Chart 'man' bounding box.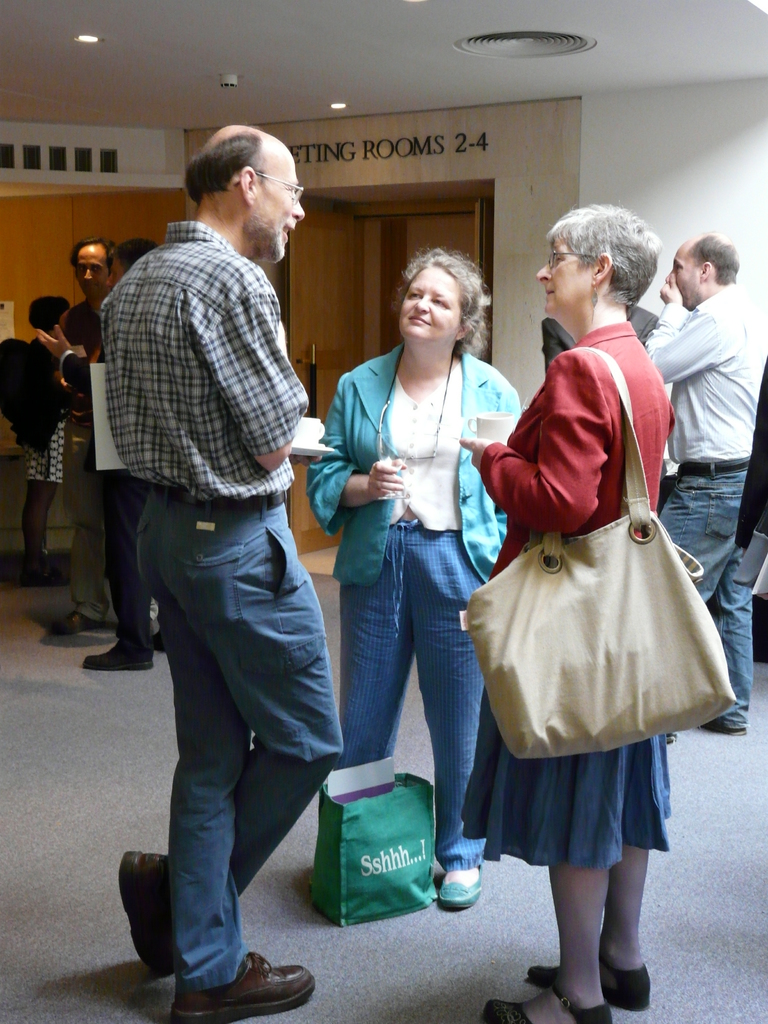
Charted: rect(29, 237, 163, 673).
